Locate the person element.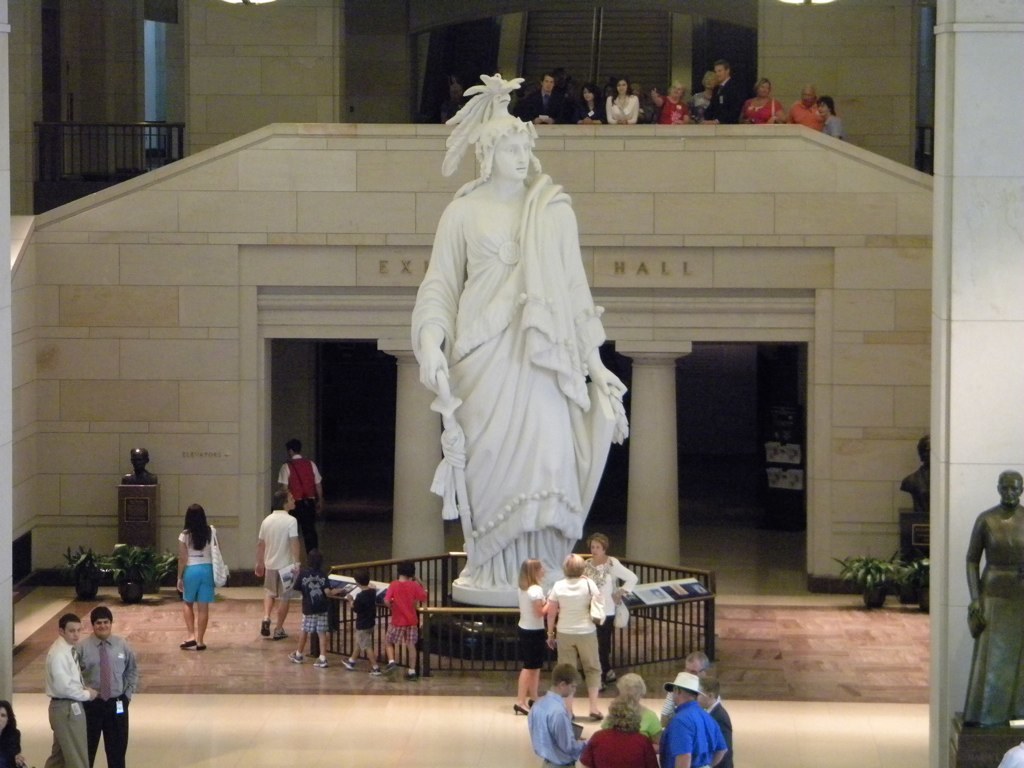
Element bbox: bbox(338, 566, 383, 674).
